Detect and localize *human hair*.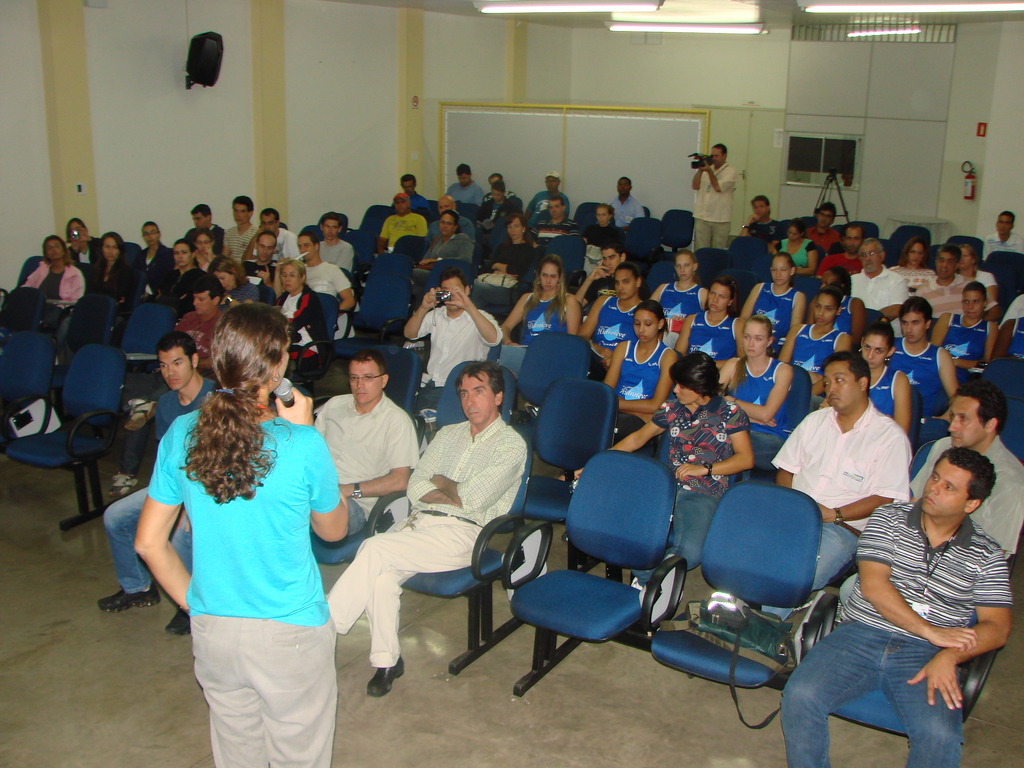
Localized at [x1=963, y1=275, x2=989, y2=302].
